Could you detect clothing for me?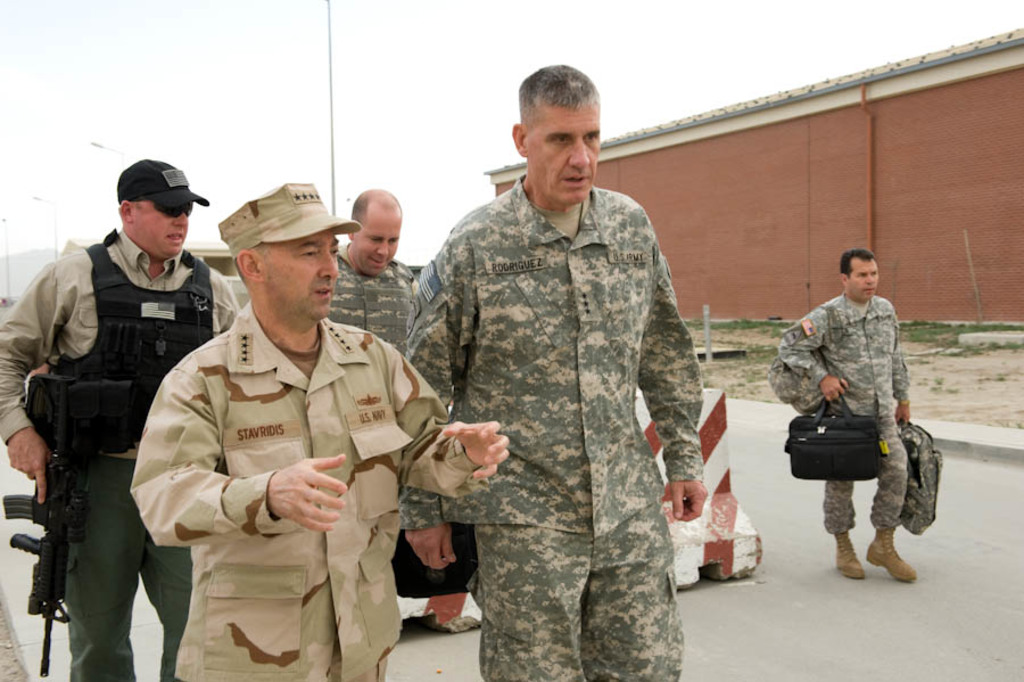
Detection result: box=[132, 299, 479, 681].
